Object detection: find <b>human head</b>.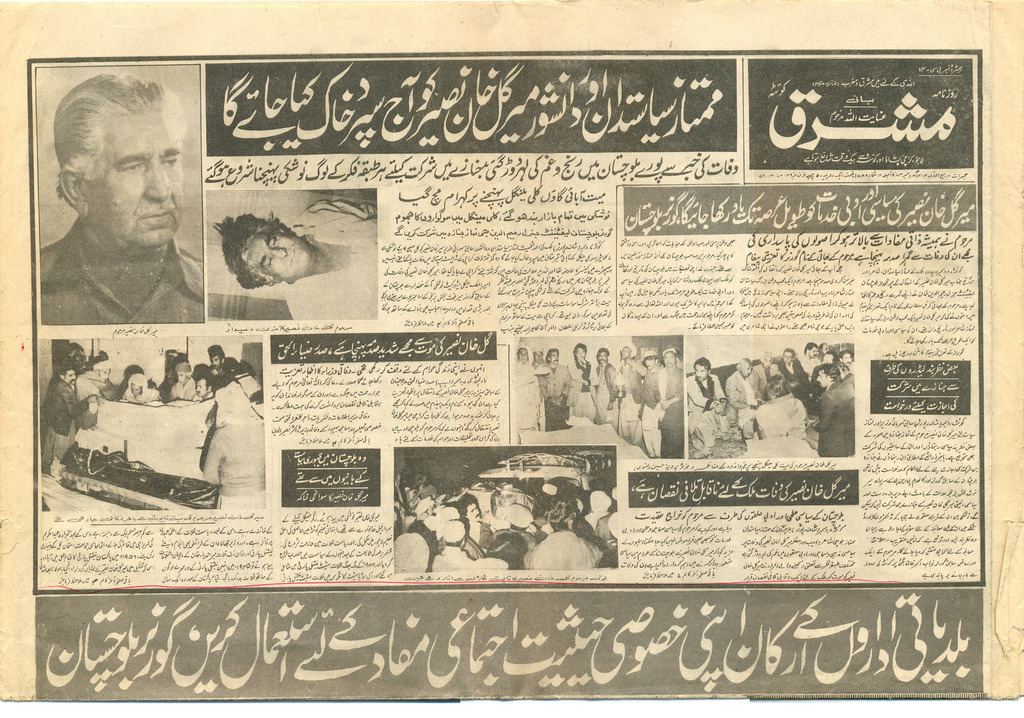
region(210, 383, 256, 420).
